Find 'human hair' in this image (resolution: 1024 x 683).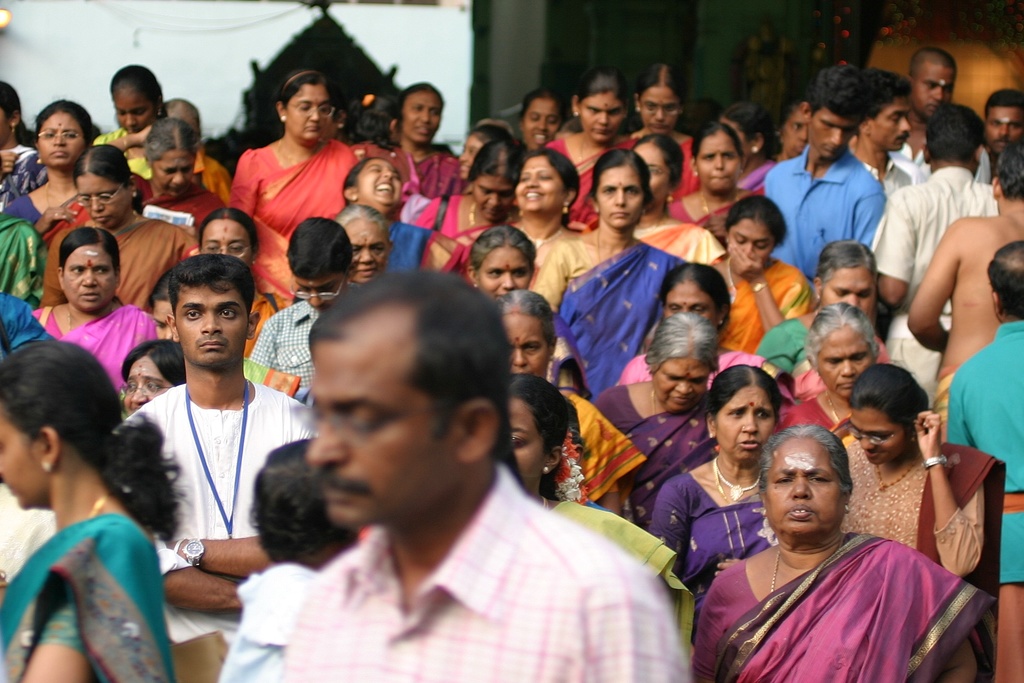
x1=771 y1=429 x2=854 y2=522.
